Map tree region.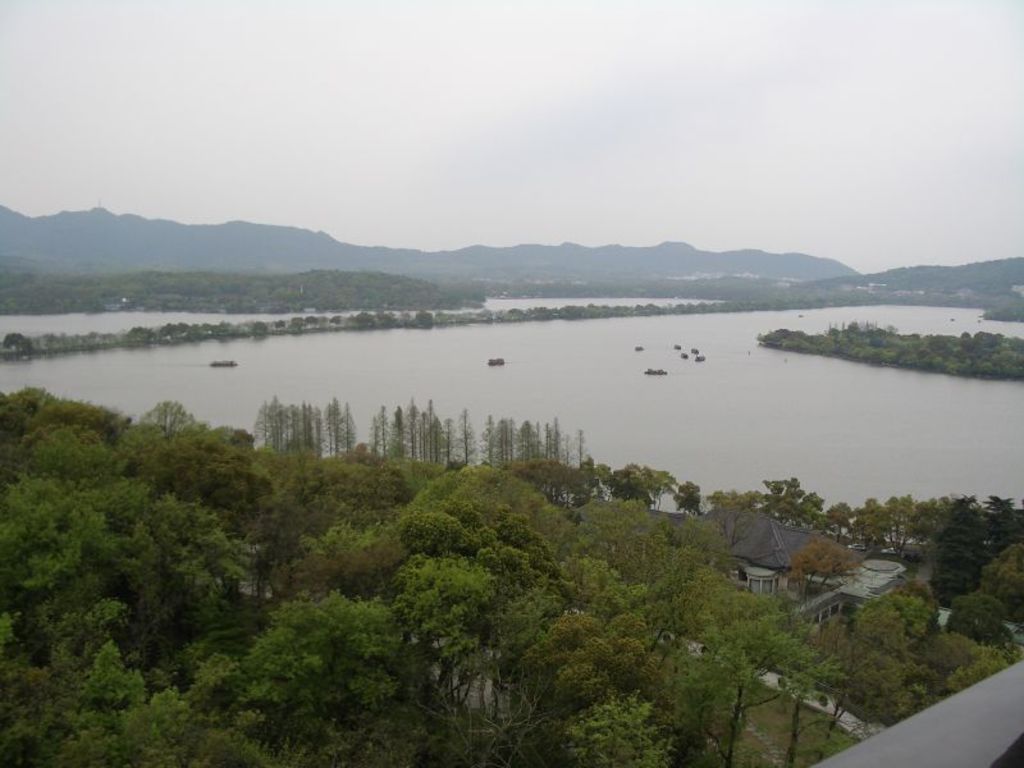
Mapped to 672:596:810:767.
